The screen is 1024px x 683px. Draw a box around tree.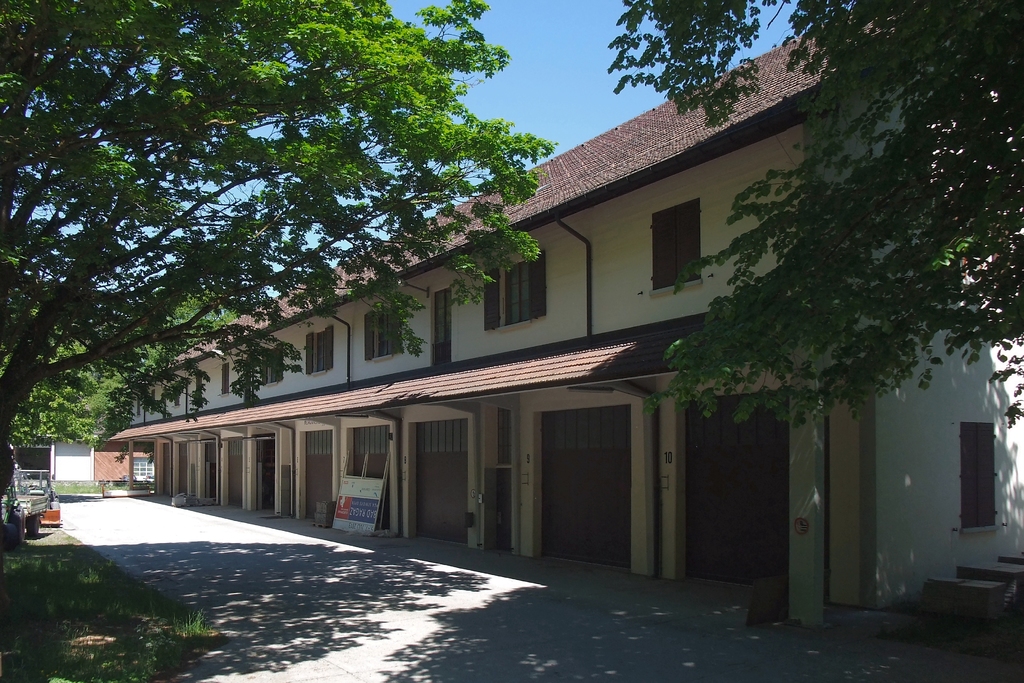
locate(605, 0, 1023, 436).
